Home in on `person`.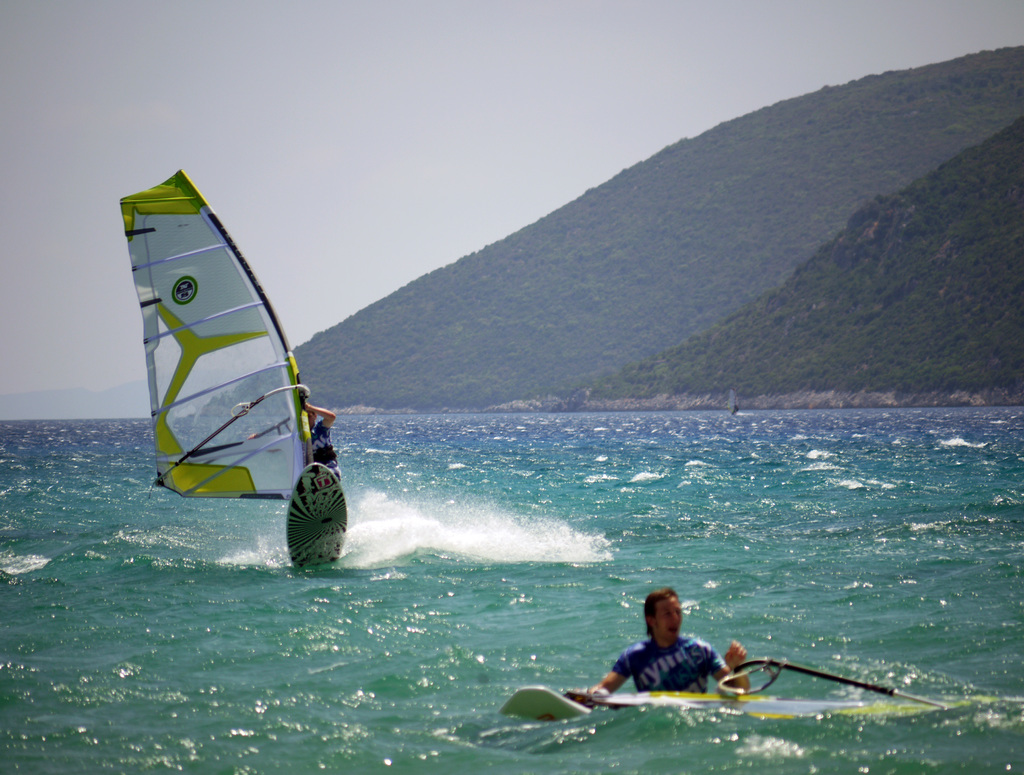
Homed in at box=[612, 590, 784, 730].
